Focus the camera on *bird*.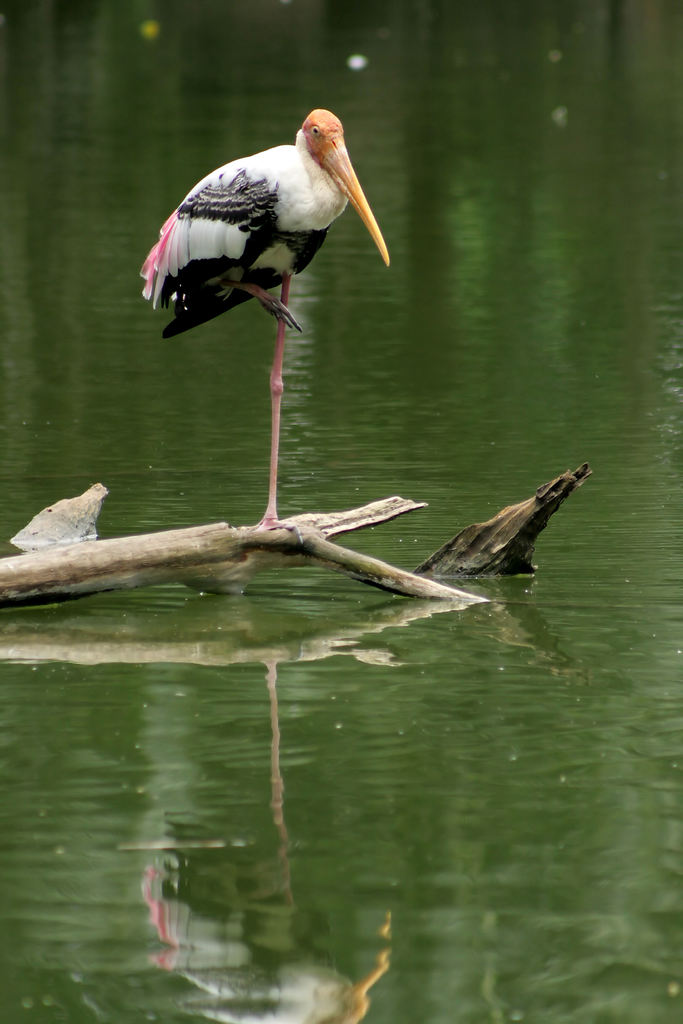
Focus region: x1=137, y1=104, x2=390, y2=344.
